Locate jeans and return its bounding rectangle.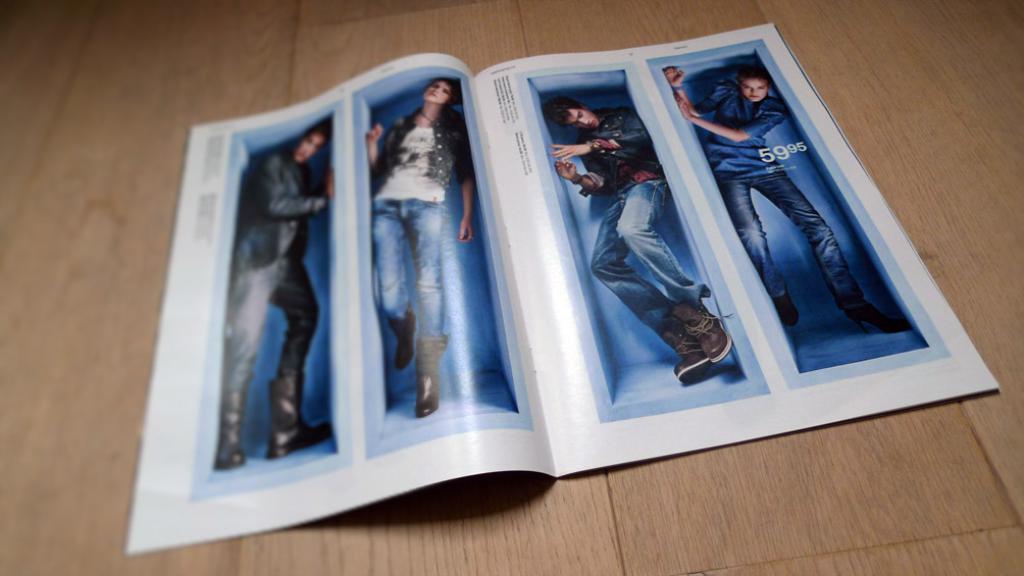
crop(592, 177, 712, 338).
